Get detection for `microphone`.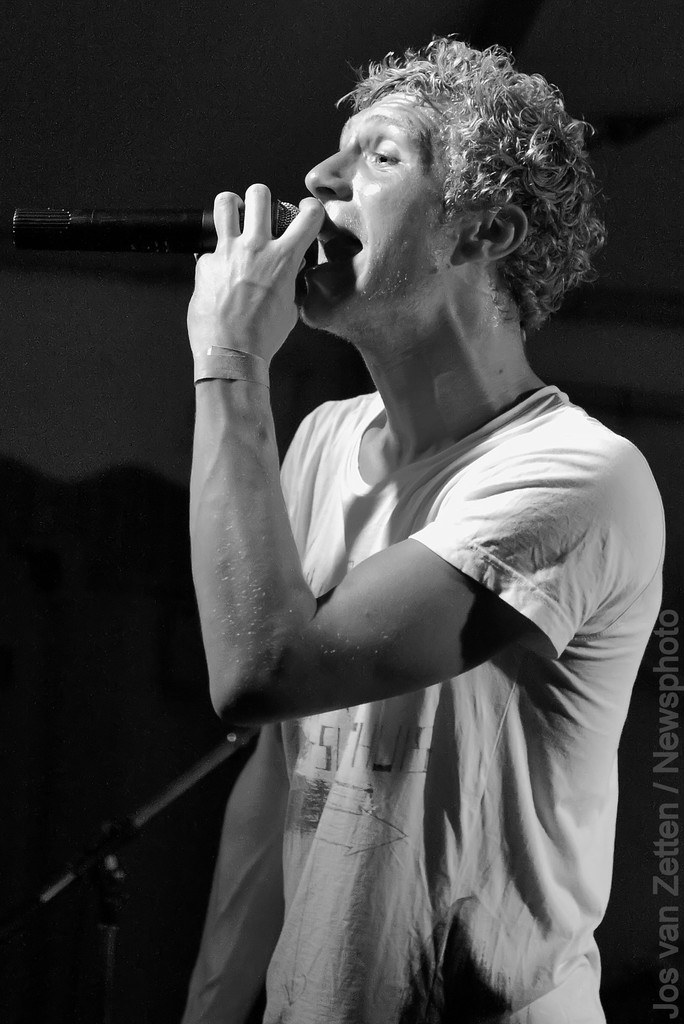
Detection: 7:194:321:255.
